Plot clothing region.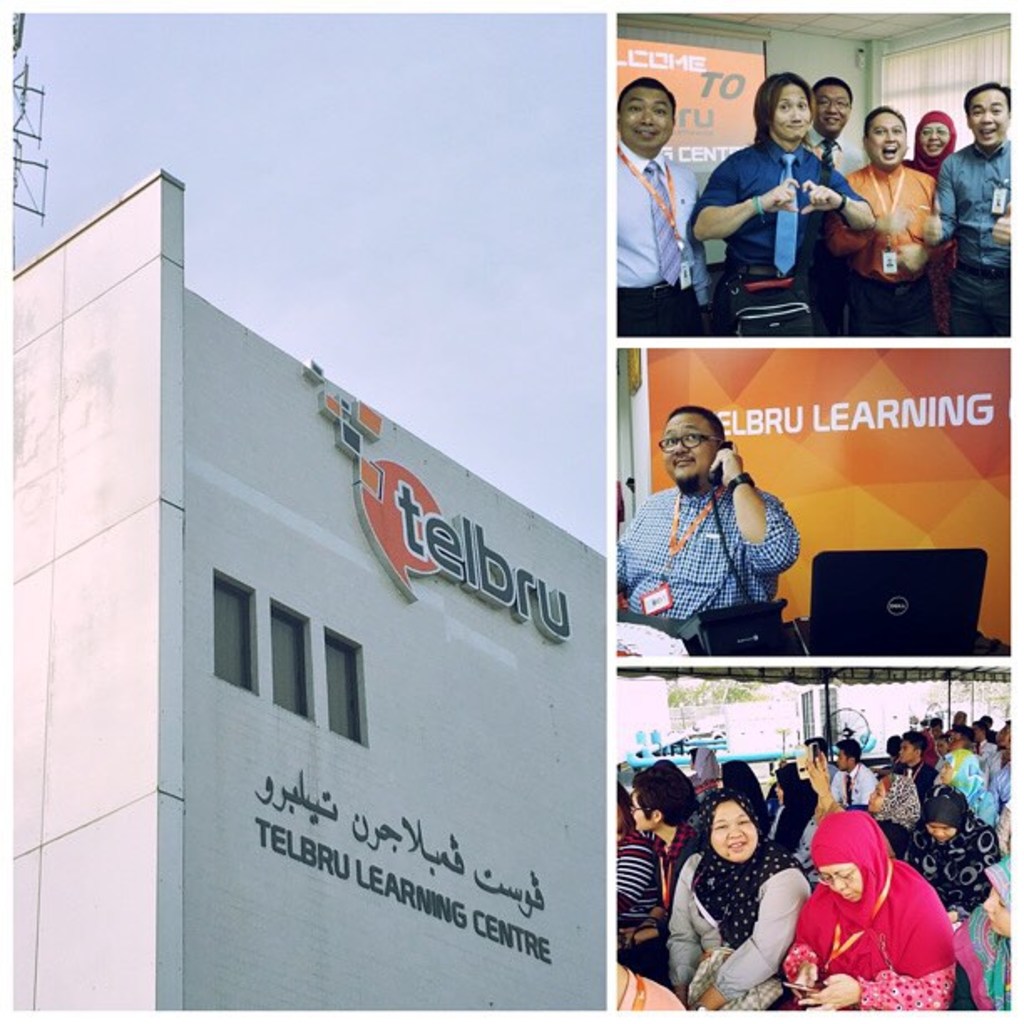
Plotted at (617,479,803,612).
